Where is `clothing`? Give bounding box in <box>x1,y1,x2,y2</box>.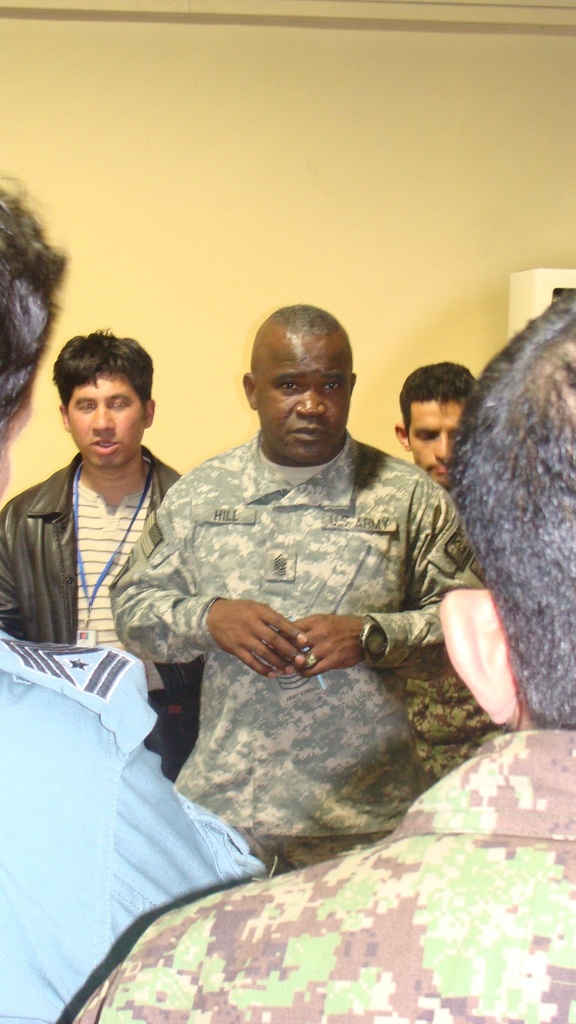
<box>0,445,193,784</box>.
